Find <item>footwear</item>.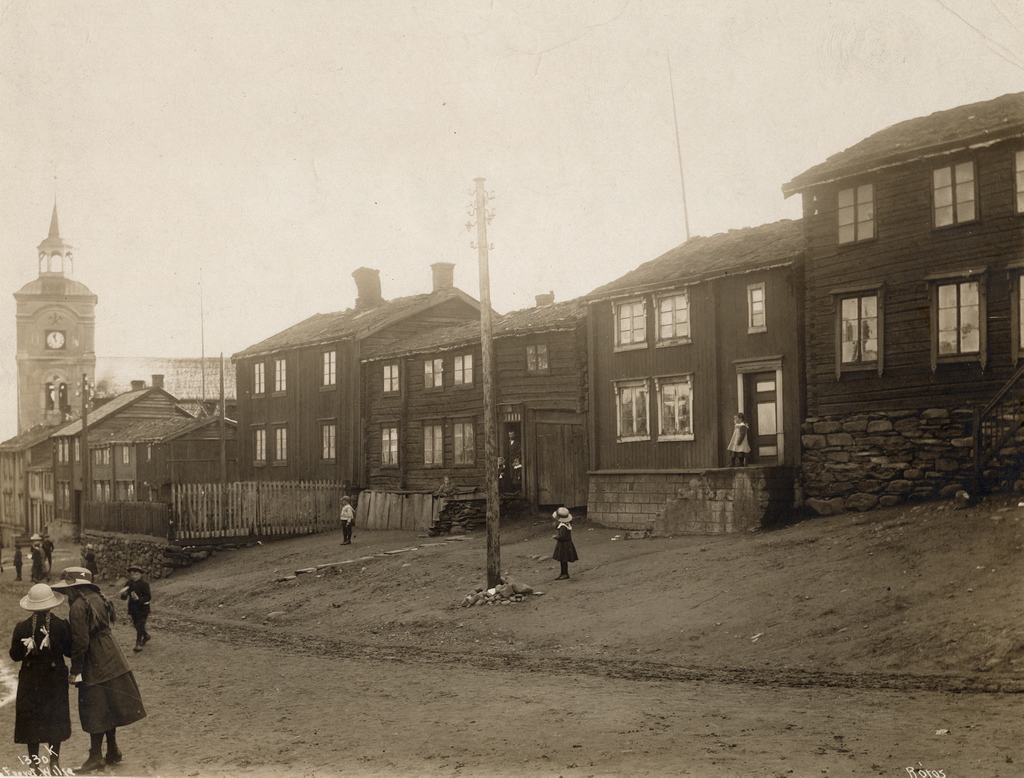
(141, 635, 149, 644).
